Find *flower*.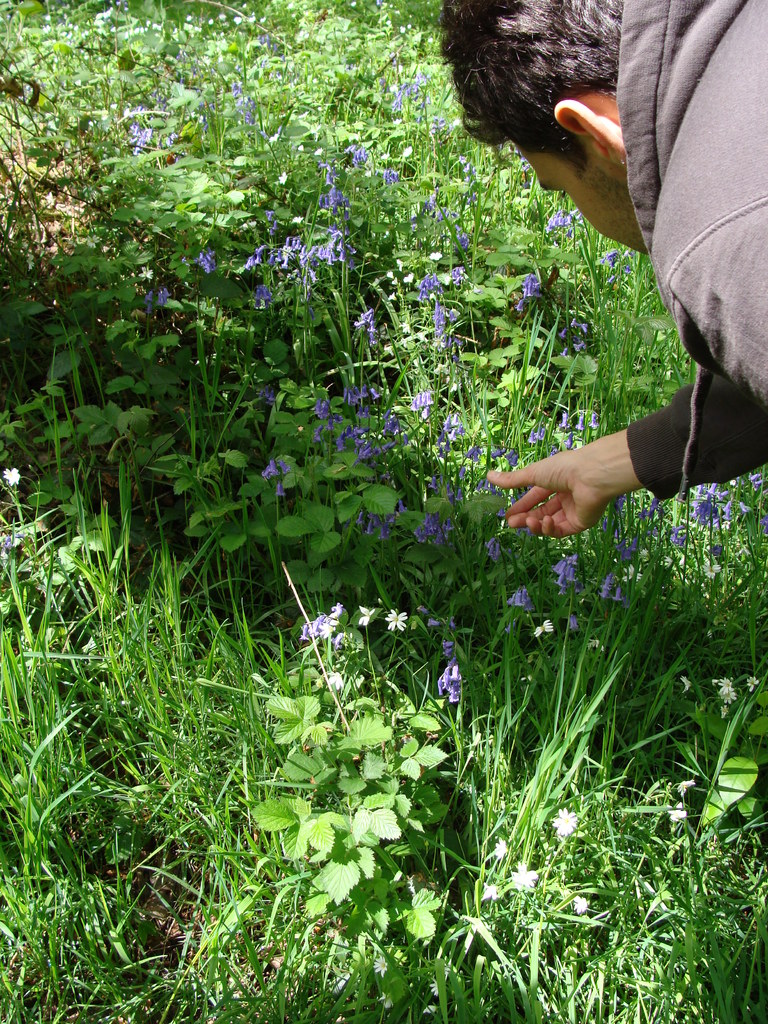
locate(0, 460, 19, 486).
